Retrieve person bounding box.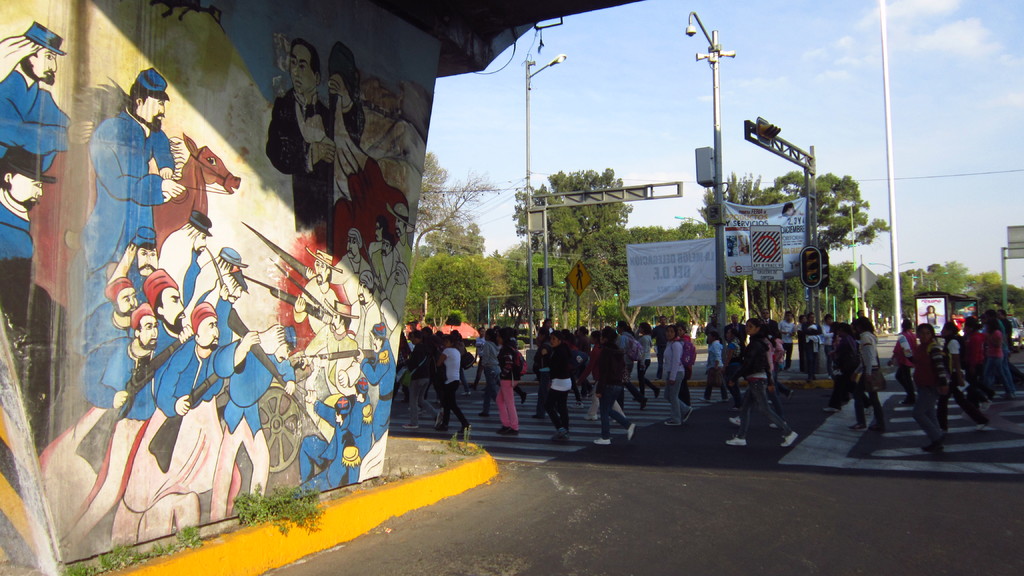
Bounding box: Rect(0, 146, 54, 343).
